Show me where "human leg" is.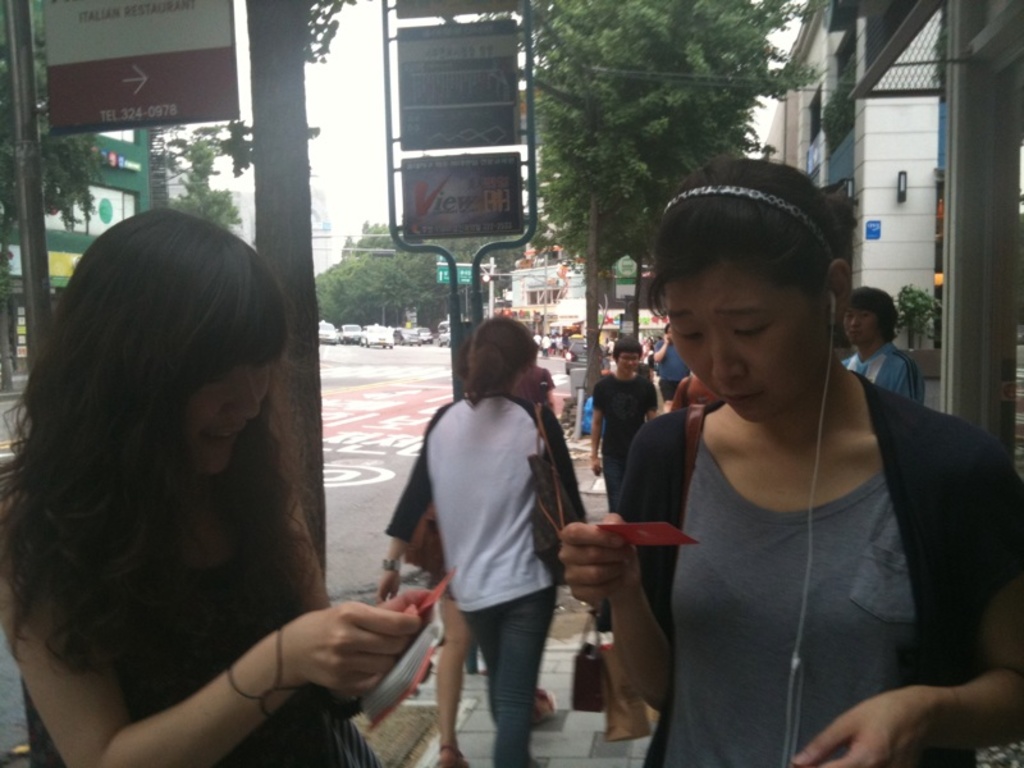
"human leg" is at [489, 554, 558, 767].
